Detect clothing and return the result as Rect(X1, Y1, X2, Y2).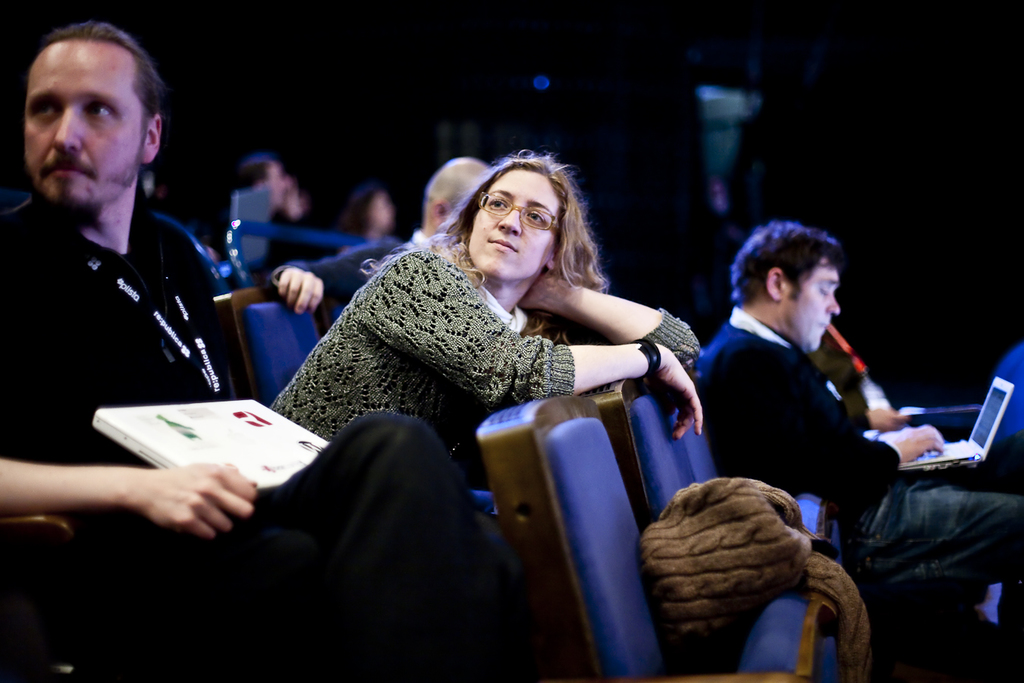
Rect(697, 304, 1023, 644).
